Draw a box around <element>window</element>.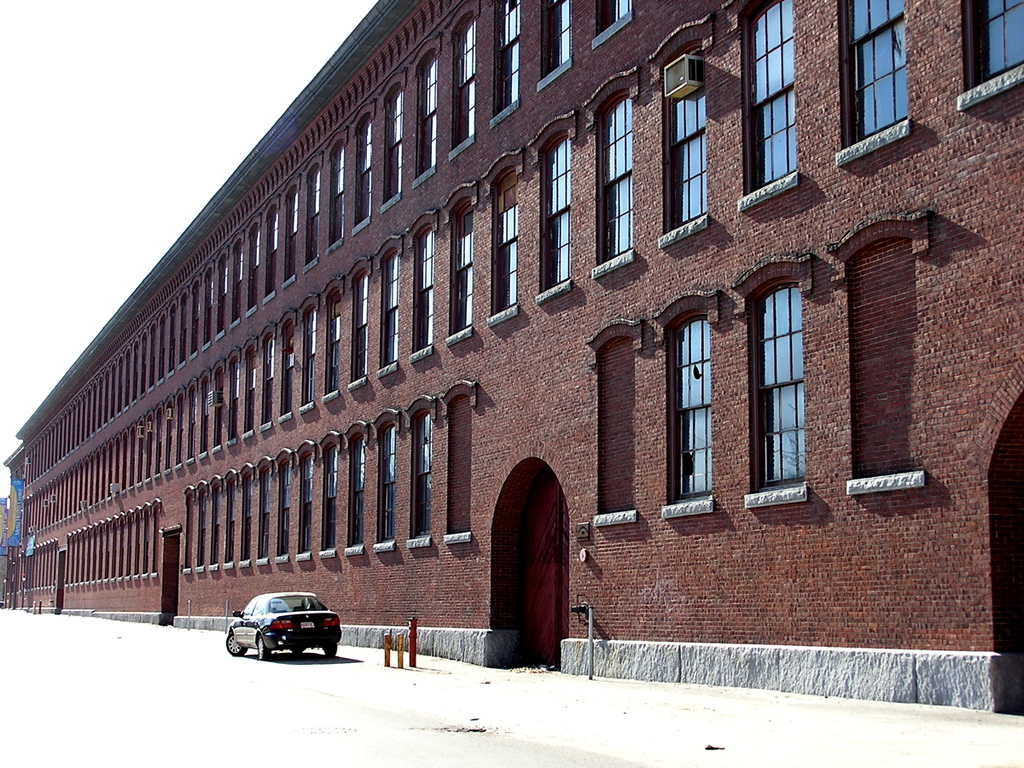
(x1=265, y1=208, x2=280, y2=298).
